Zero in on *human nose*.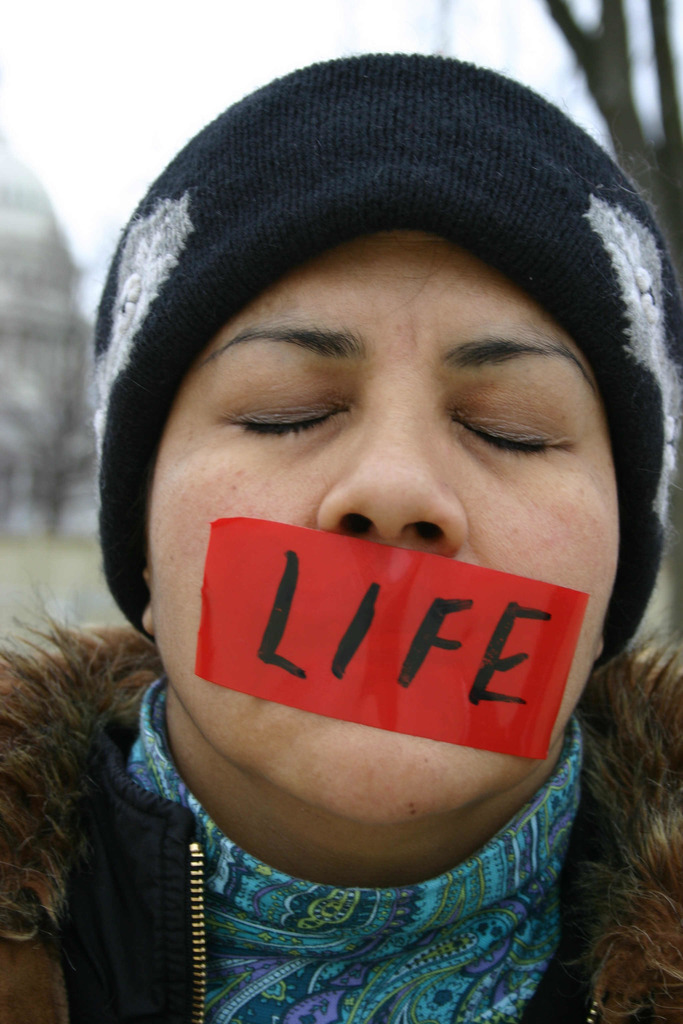
Zeroed in: <box>309,371,470,547</box>.
